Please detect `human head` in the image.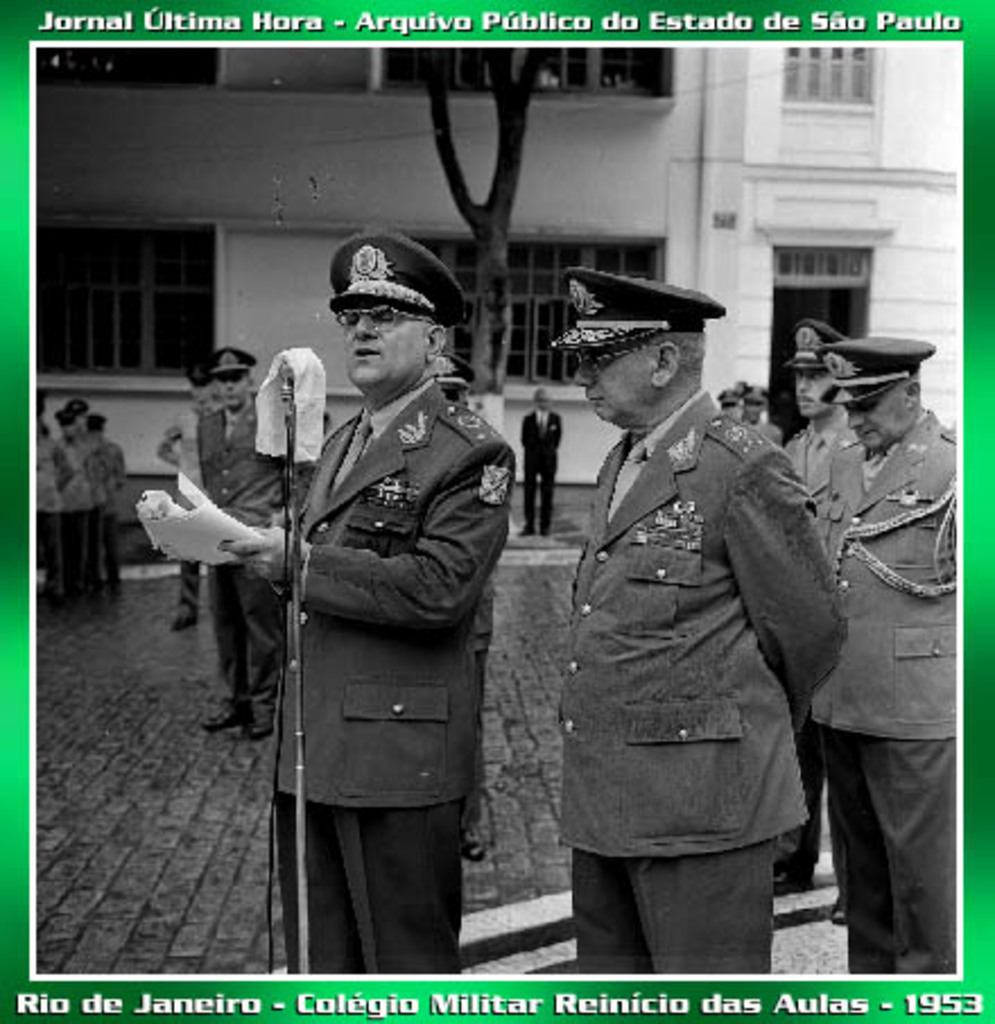
<region>570, 328, 710, 427</region>.
